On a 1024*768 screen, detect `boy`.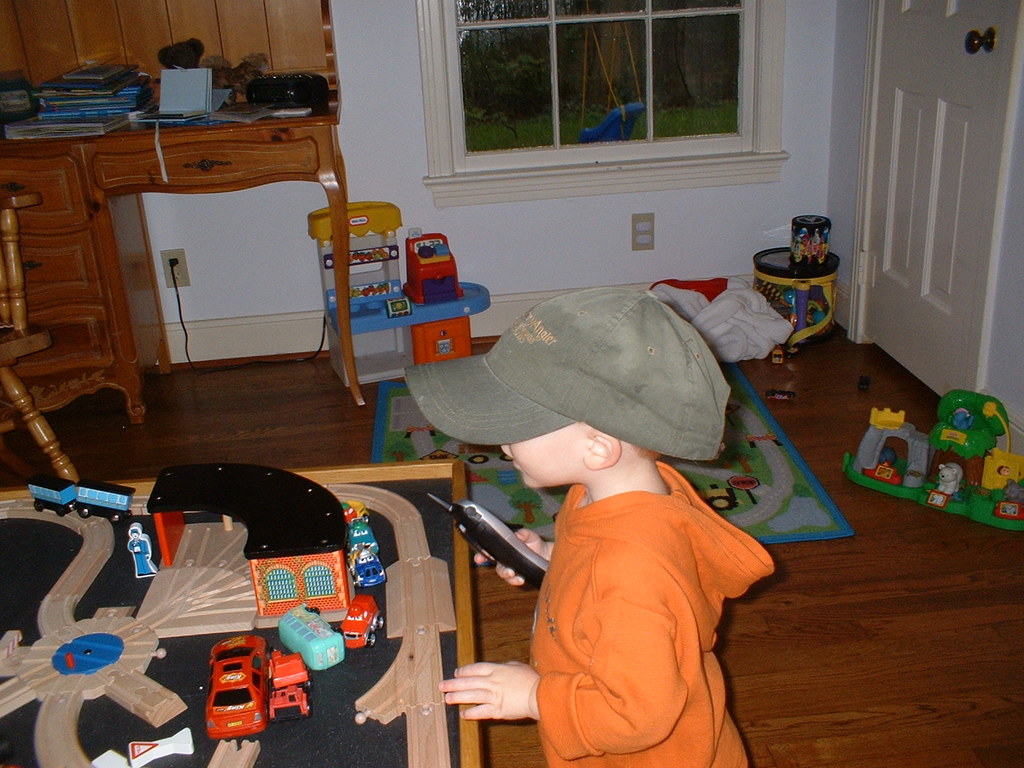
region(389, 278, 772, 767).
